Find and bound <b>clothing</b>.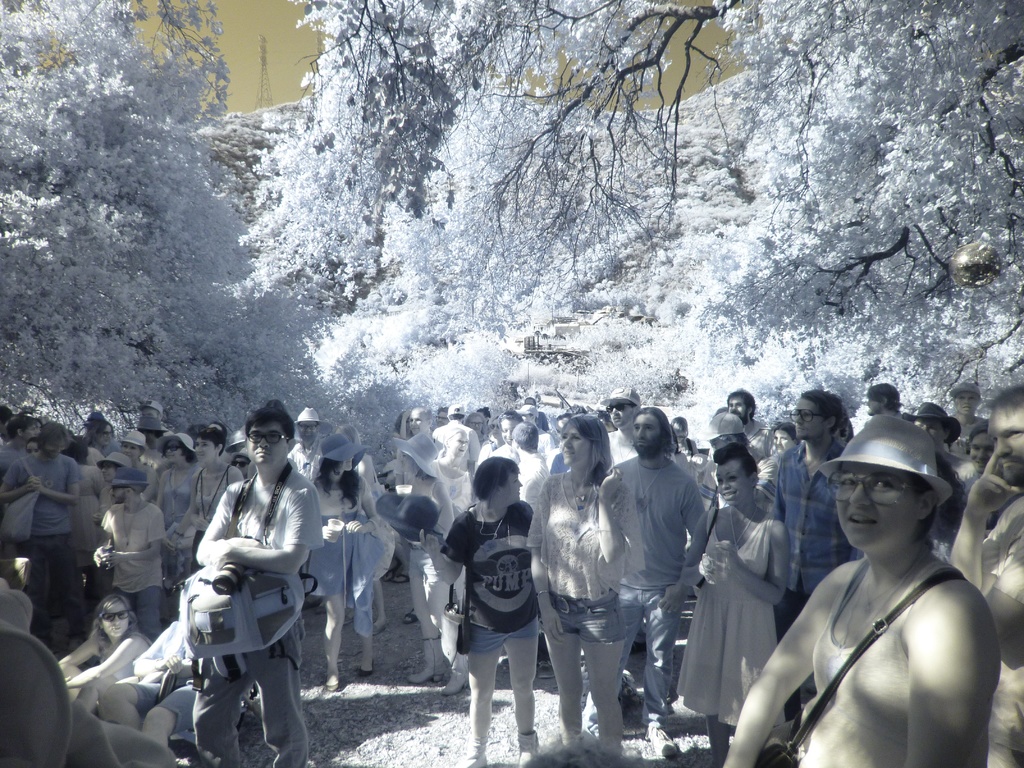
Bound: x1=792 y1=555 x2=963 y2=767.
